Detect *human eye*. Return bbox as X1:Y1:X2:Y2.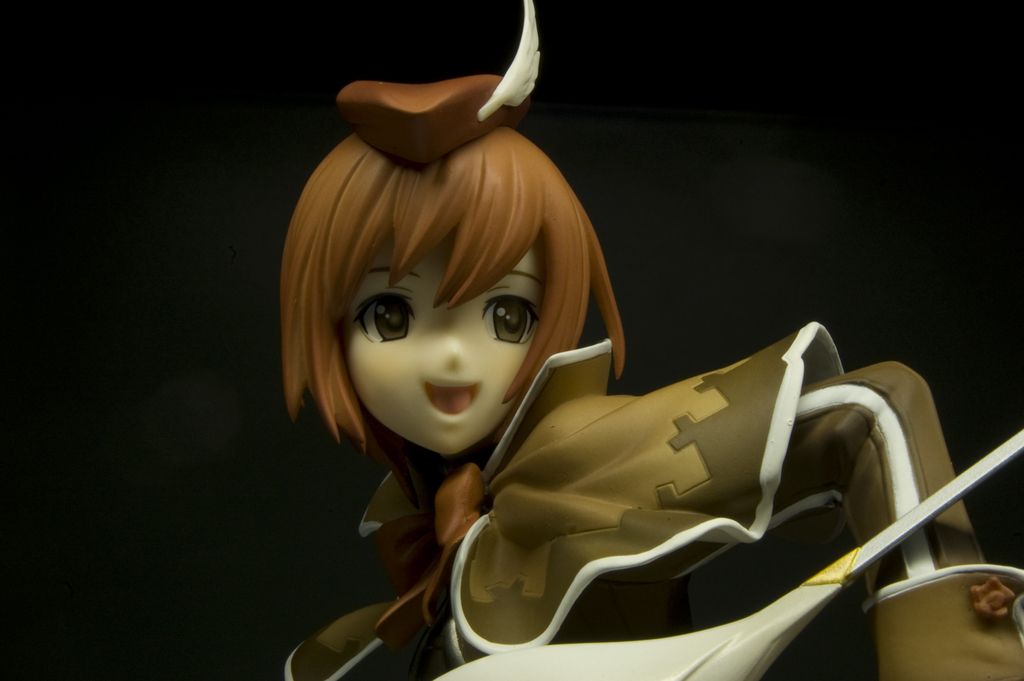
350:289:414:351.
